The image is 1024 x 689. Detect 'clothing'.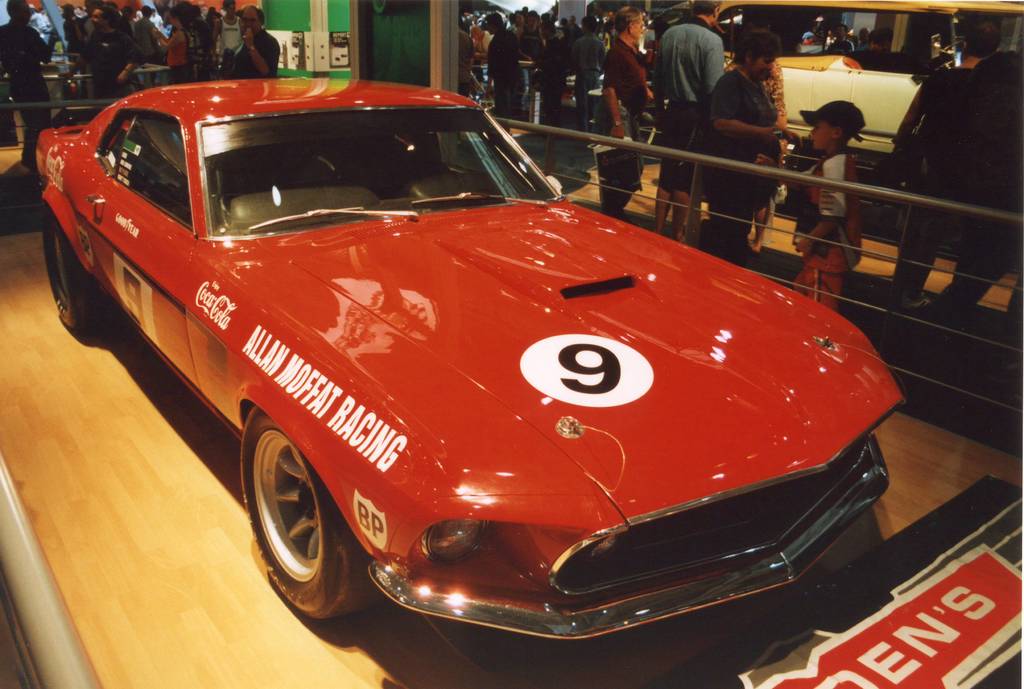
Detection: <box>225,26,293,85</box>.
